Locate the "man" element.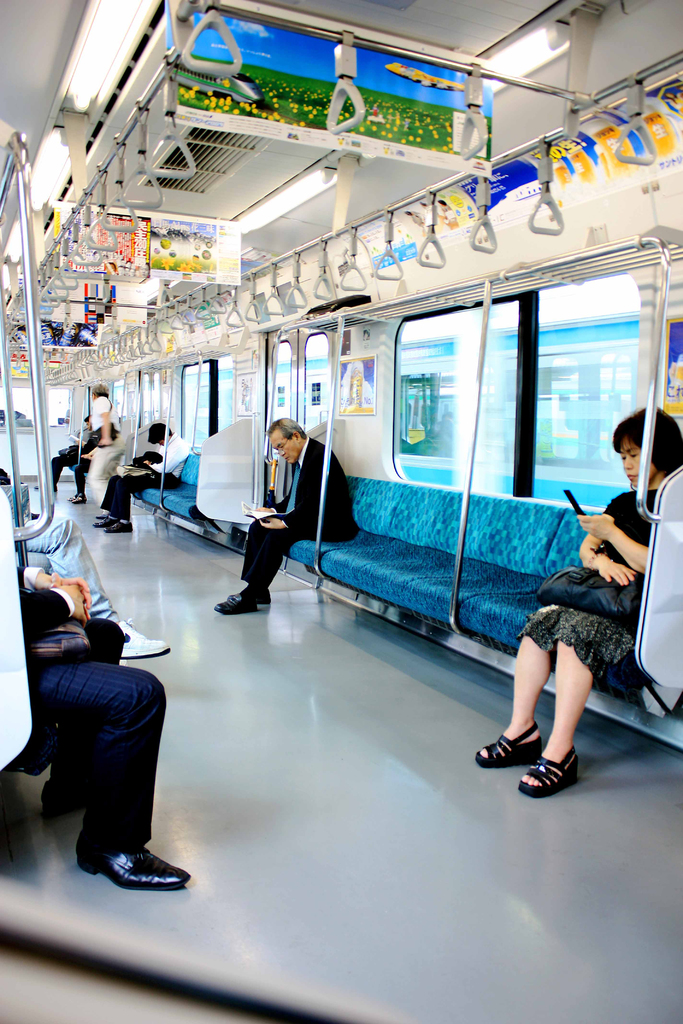
Element bbox: crop(233, 416, 332, 606).
